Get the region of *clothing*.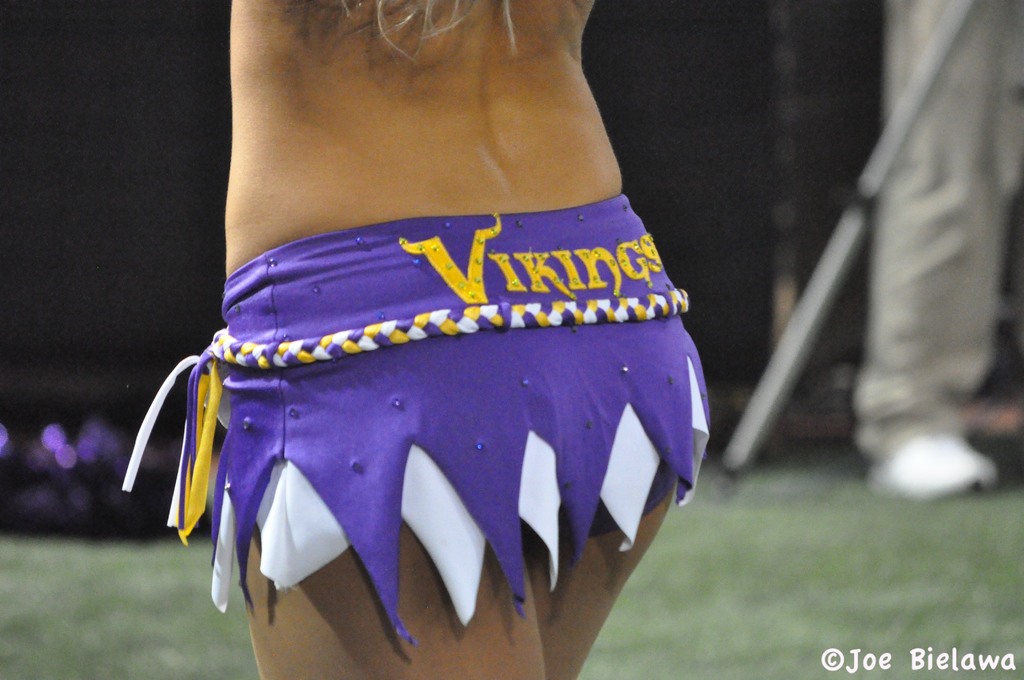
854,0,1023,450.
